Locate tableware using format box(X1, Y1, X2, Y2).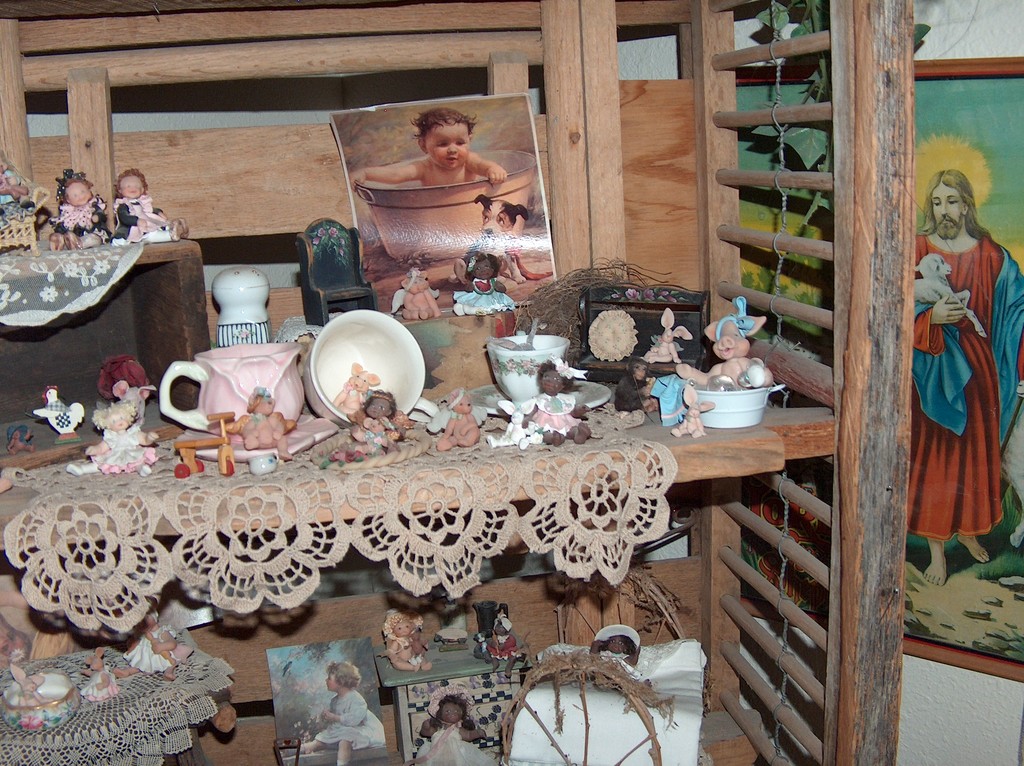
box(297, 312, 414, 421).
